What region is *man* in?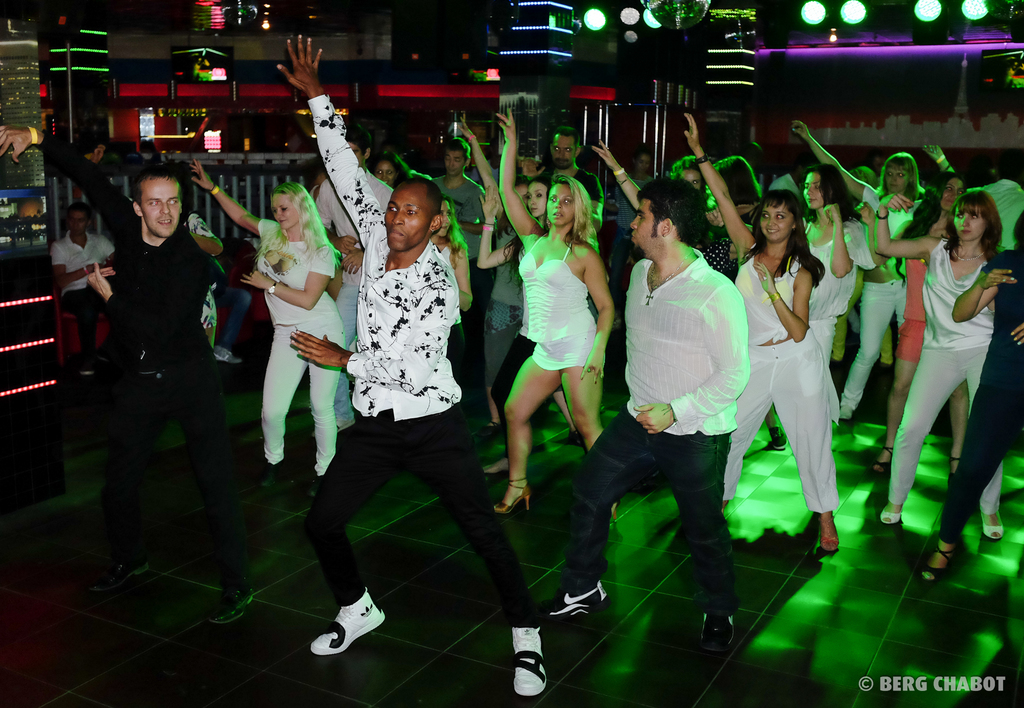
BBox(530, 126, 601, 236).
